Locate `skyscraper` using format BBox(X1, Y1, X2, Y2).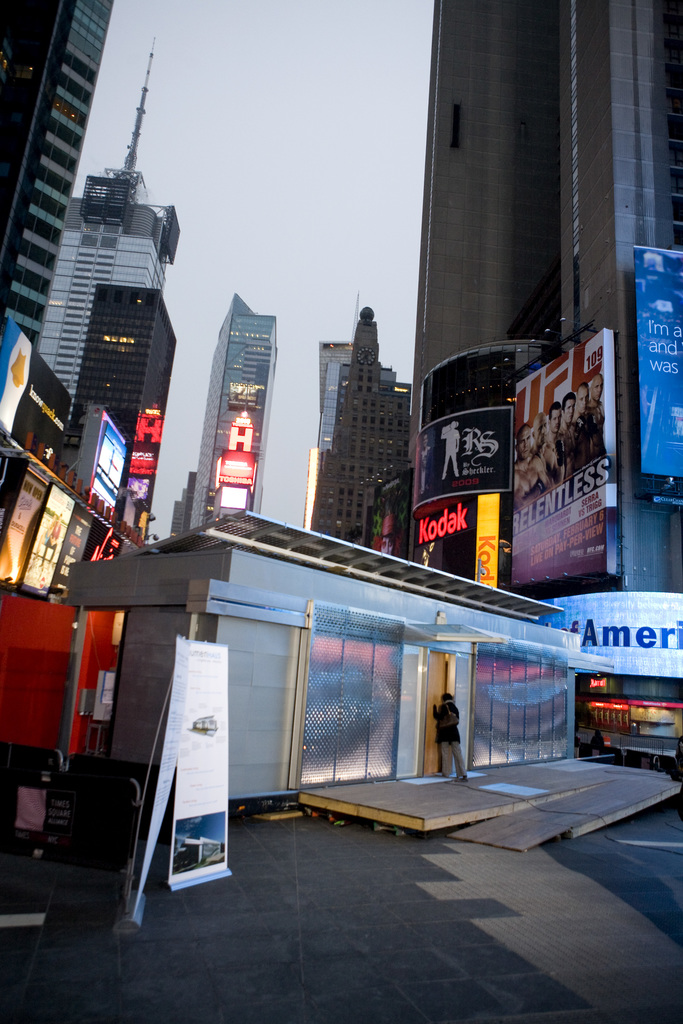
BBox(190, 295, 281, 531).
